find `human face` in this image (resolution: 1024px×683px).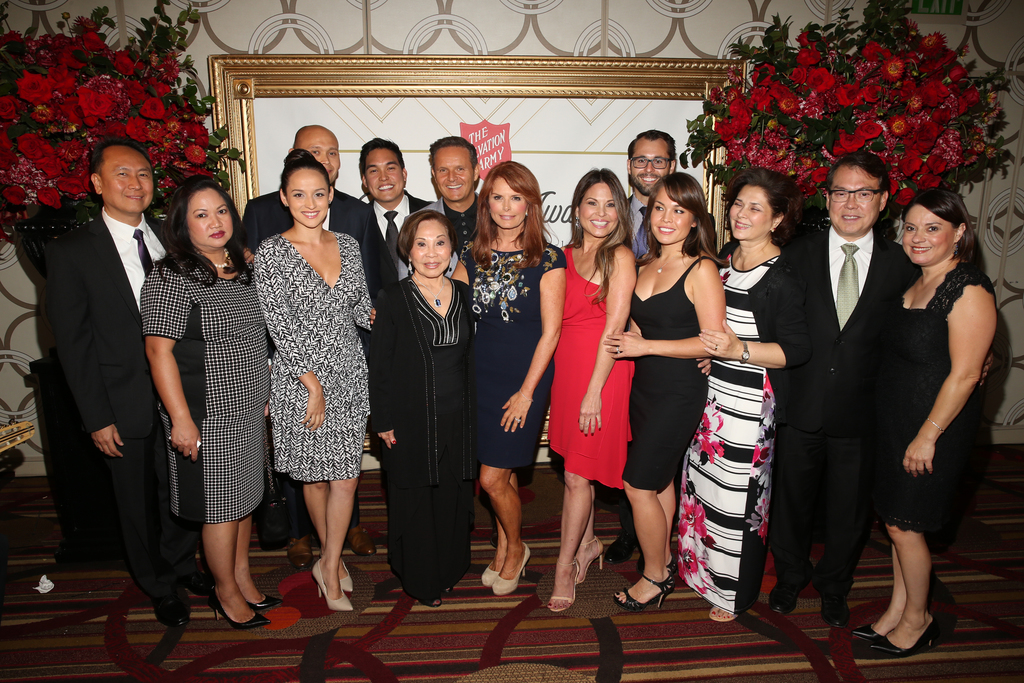
box(410, 223, 450, 278).
